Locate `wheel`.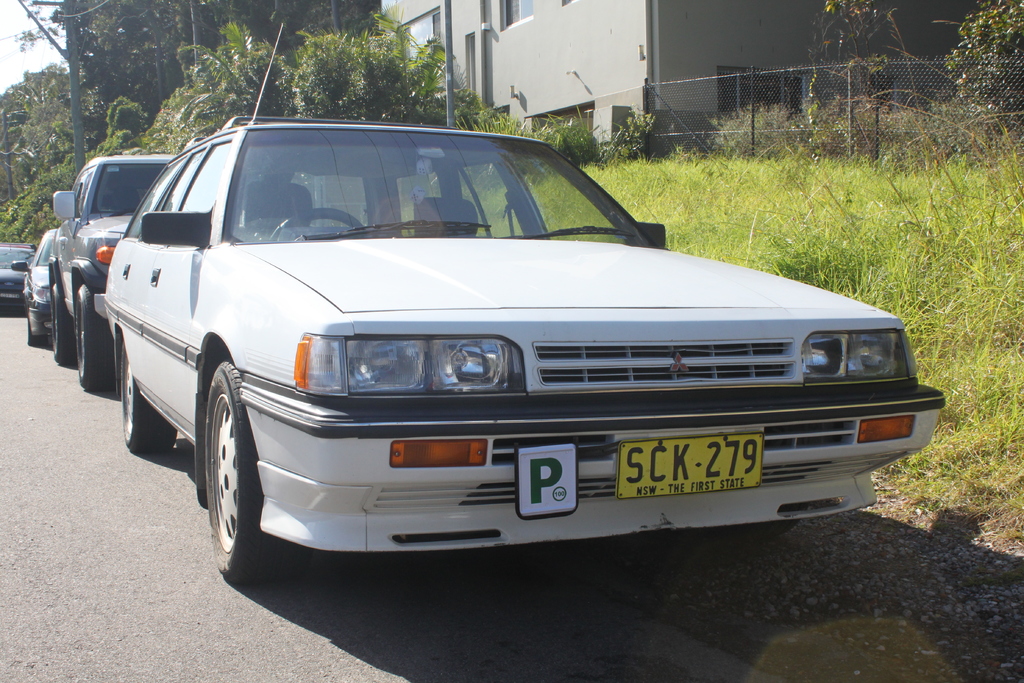
Bounding box: [268, 209, 369, 242].
